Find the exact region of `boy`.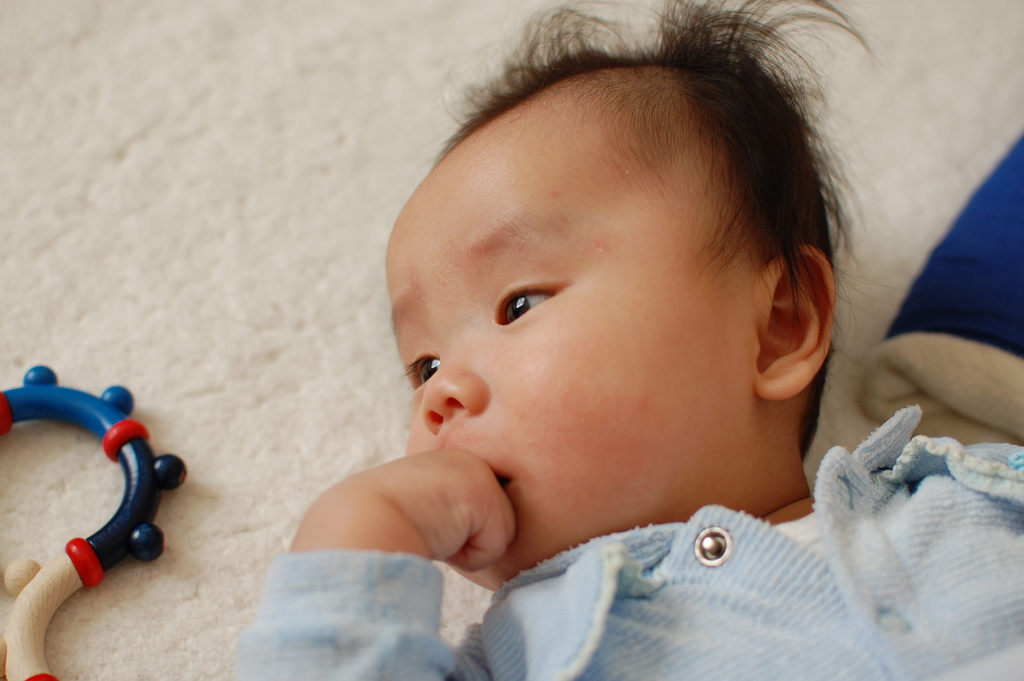
Exact region: crop(235, 51, 950, 671).
